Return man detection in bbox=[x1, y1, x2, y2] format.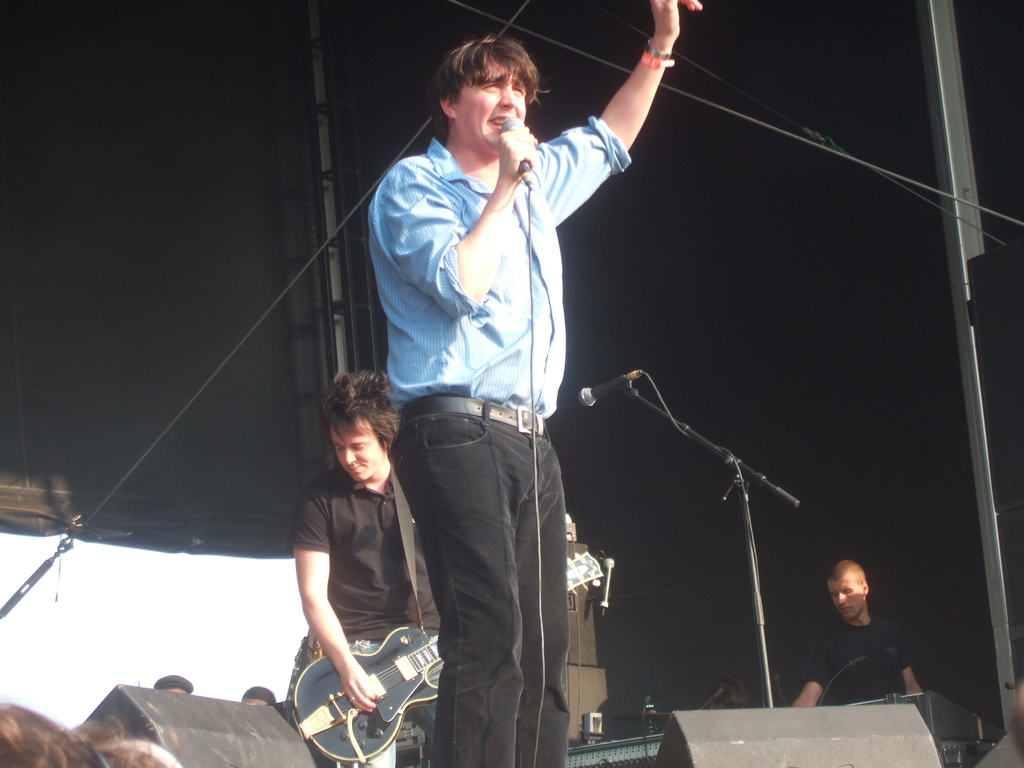
bbox=[152, 675, 193, 696].
